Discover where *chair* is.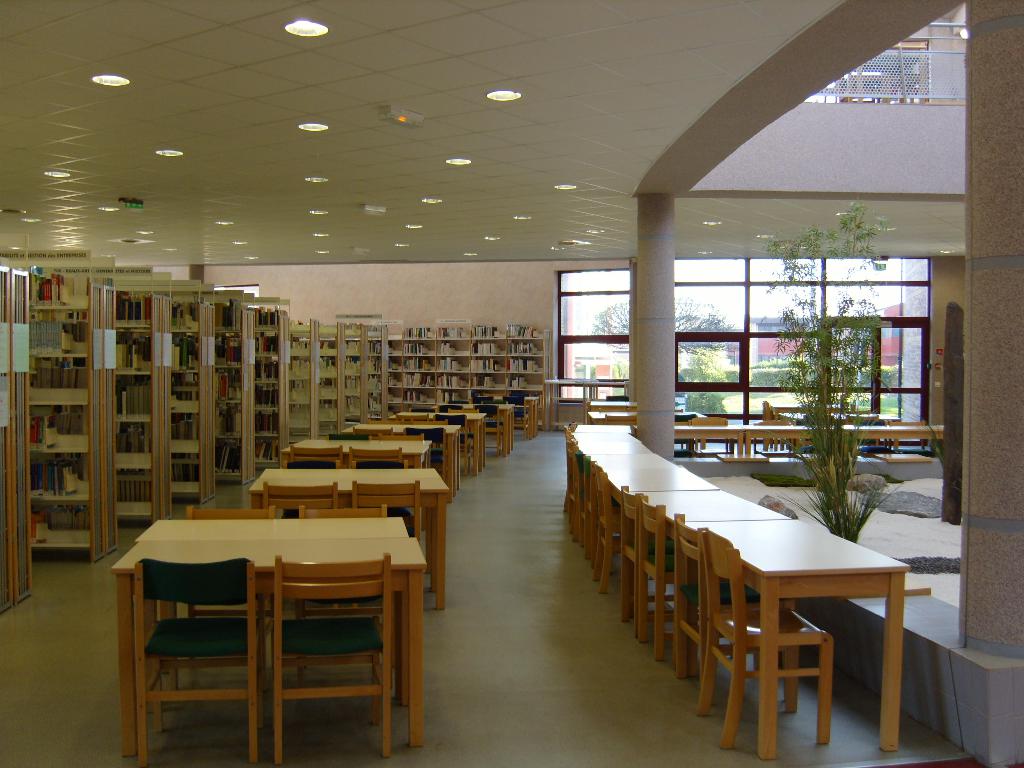
Discovered at 675:511:801:696.
